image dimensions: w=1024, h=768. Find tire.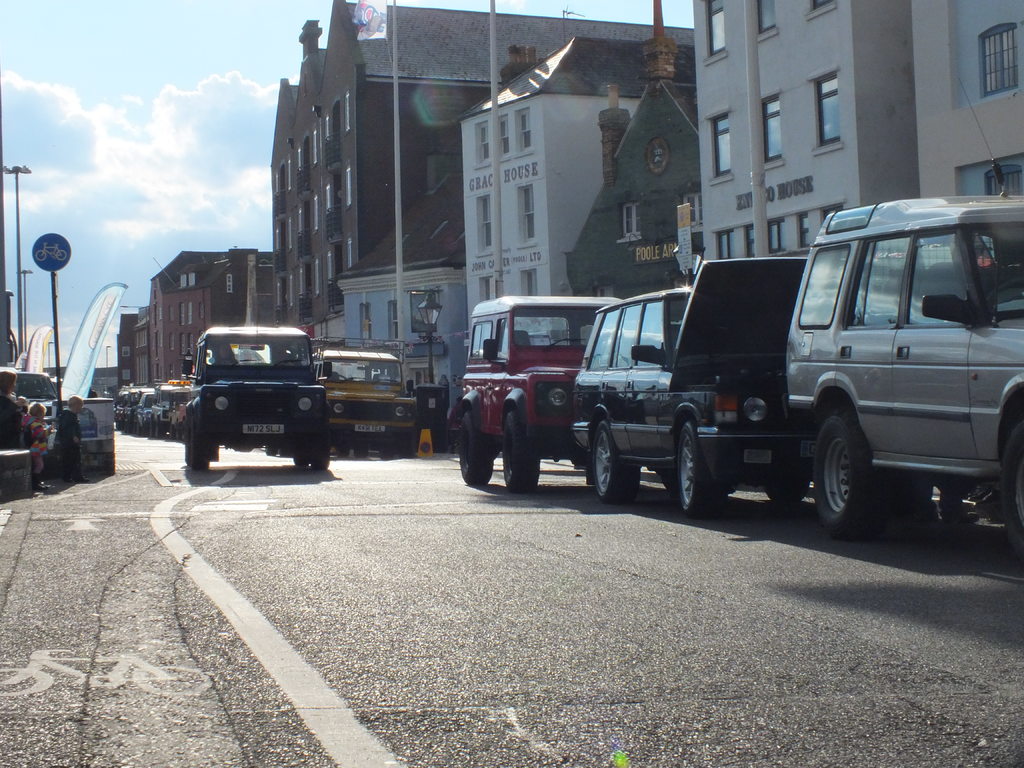
bbox=(452, 410, 488, 490).
